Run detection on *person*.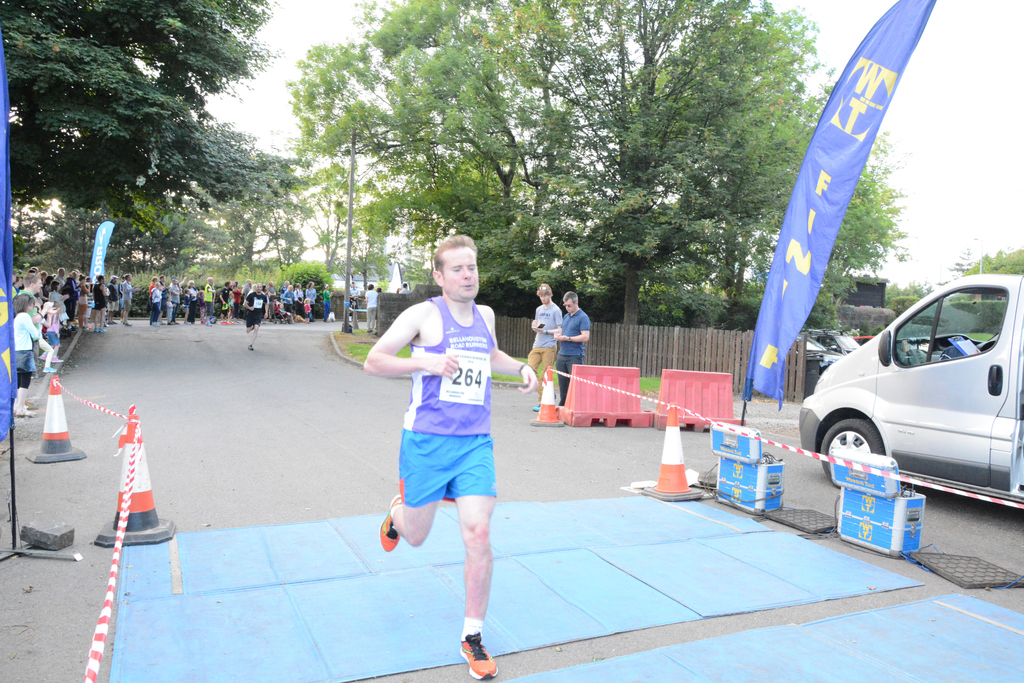
Result: {"x1": 348, "y1": 279, "x2": 361, "y2": 322}.
